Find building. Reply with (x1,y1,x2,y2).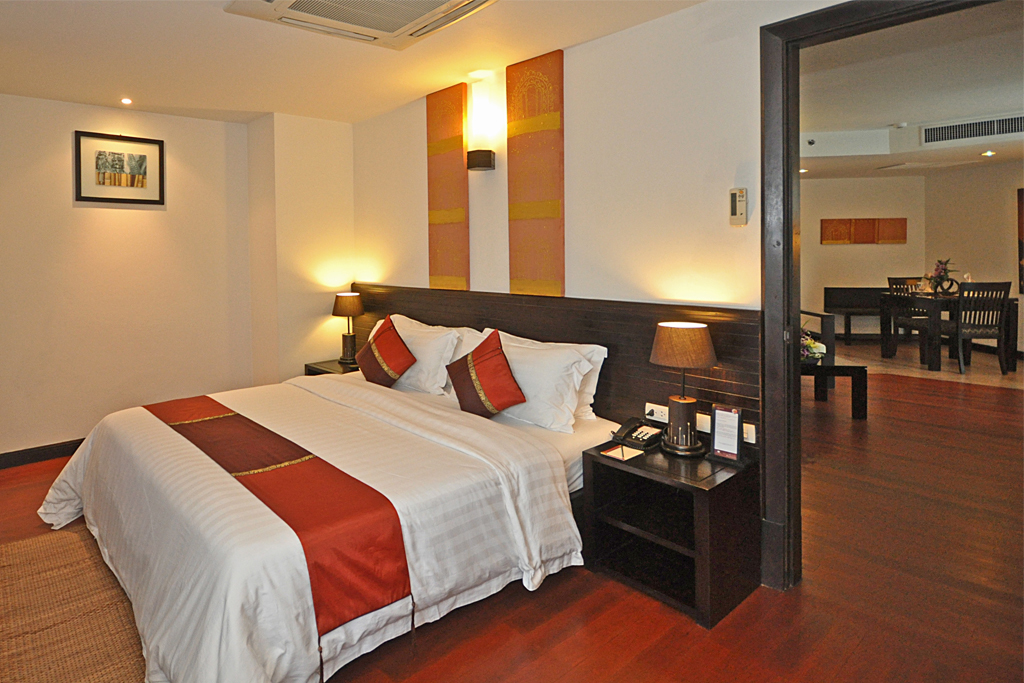
(0,0,1023,679).
